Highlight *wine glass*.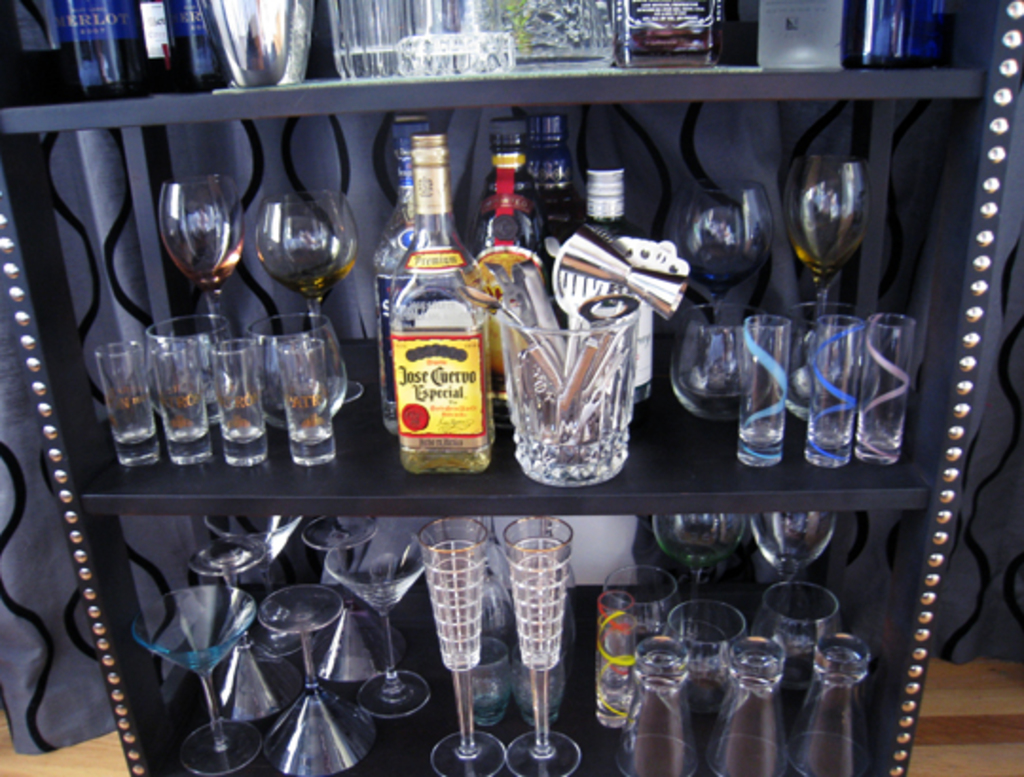
Highlighted region: (left=256, top=186, right=358, bottom=404).
